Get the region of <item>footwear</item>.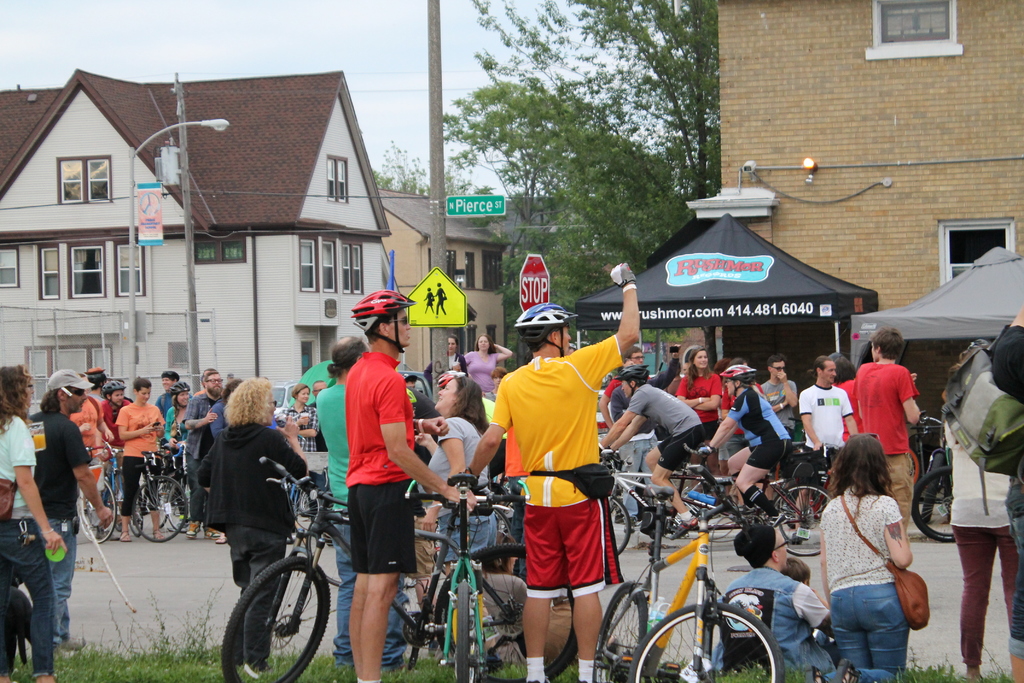
767,511,786,528.
